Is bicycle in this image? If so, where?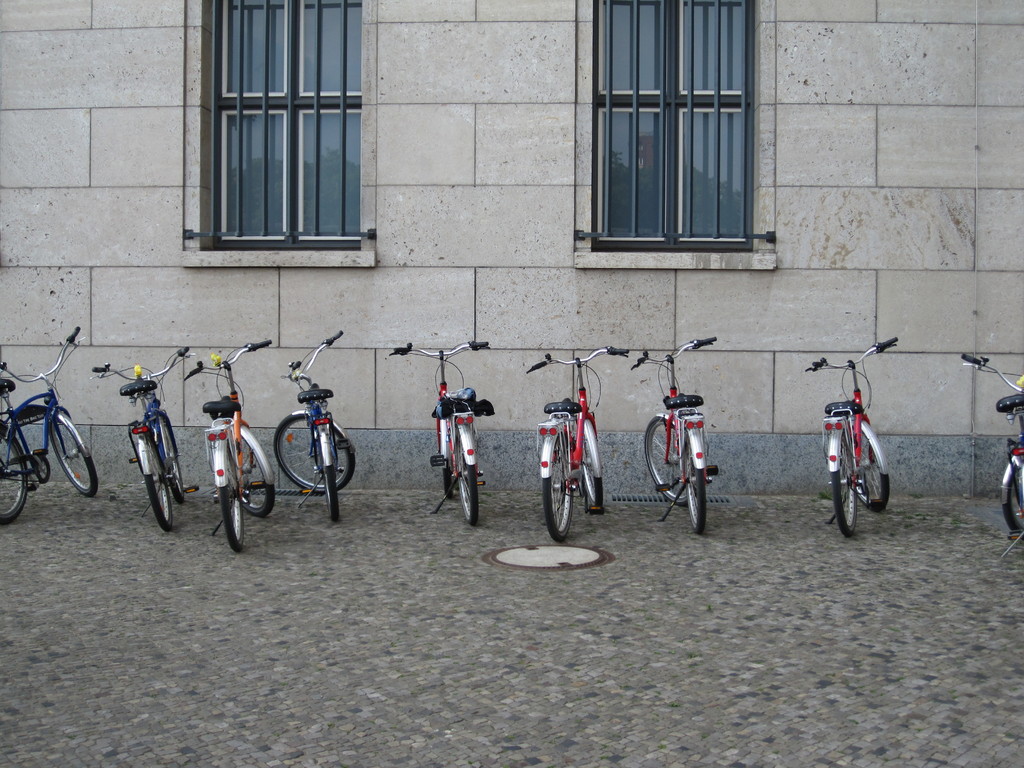
Yes, at x1=799 y1=335 x2=893 y2=543.
